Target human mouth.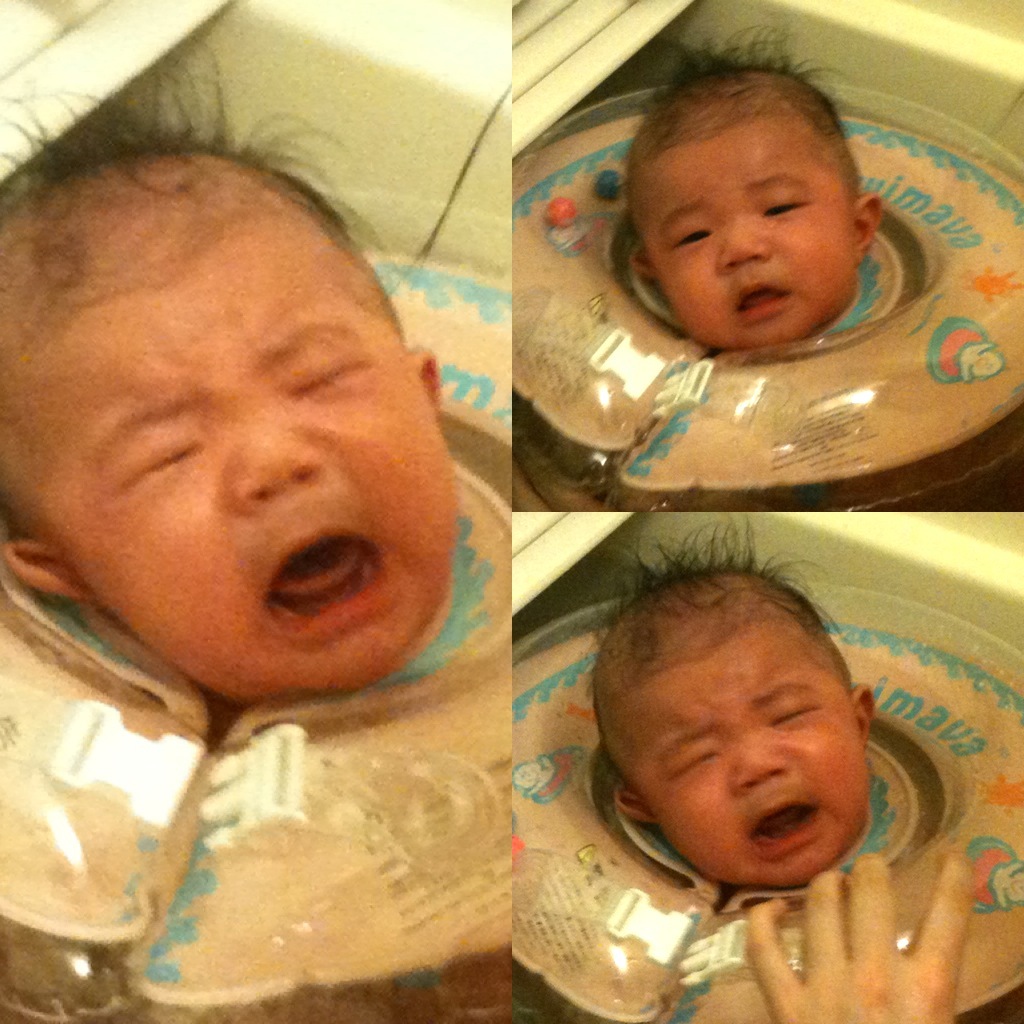
Target region: locate(751, 803, 828, 860).
